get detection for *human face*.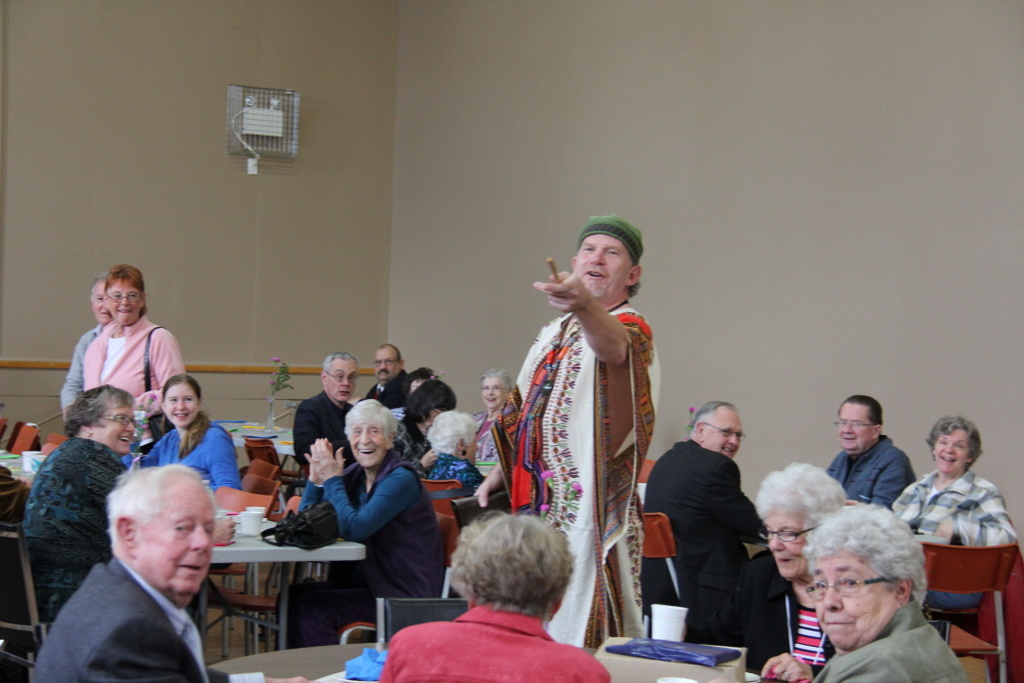
Detection: 345,418,392,468.
